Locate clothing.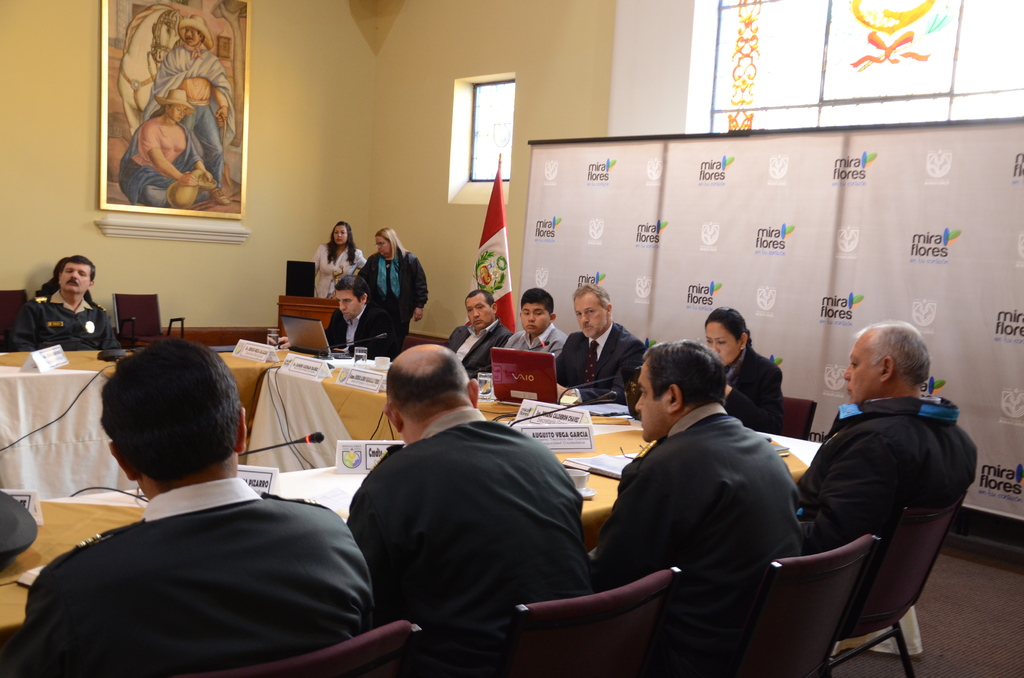
Bounding box: locate(321, 303, 399, 360).
